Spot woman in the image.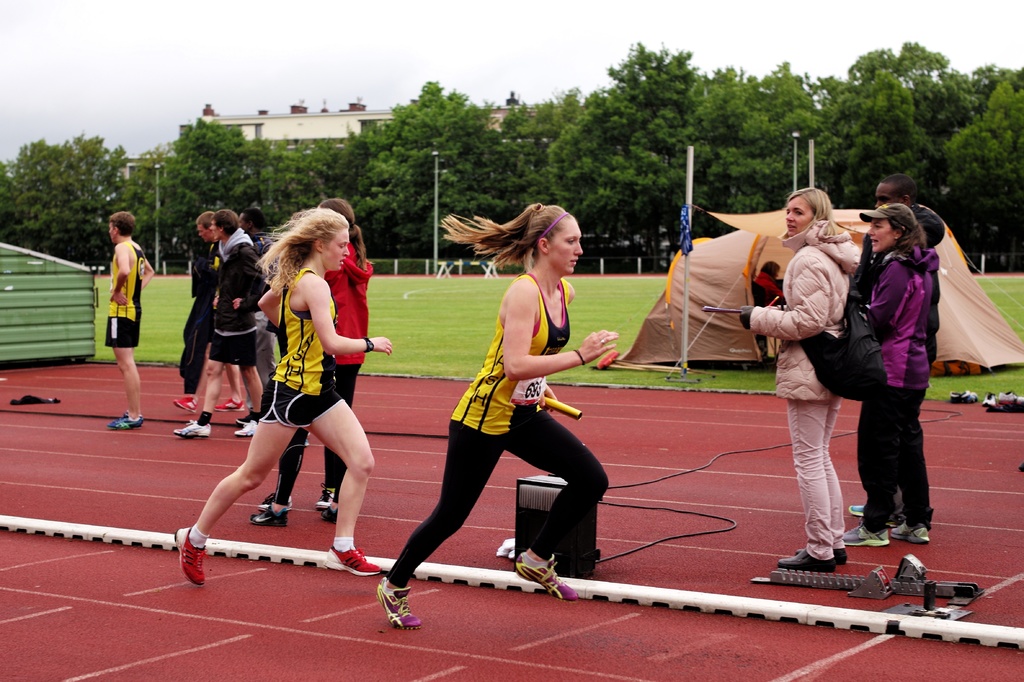
woman found at <region>844, 205, 934, 550</region>.
